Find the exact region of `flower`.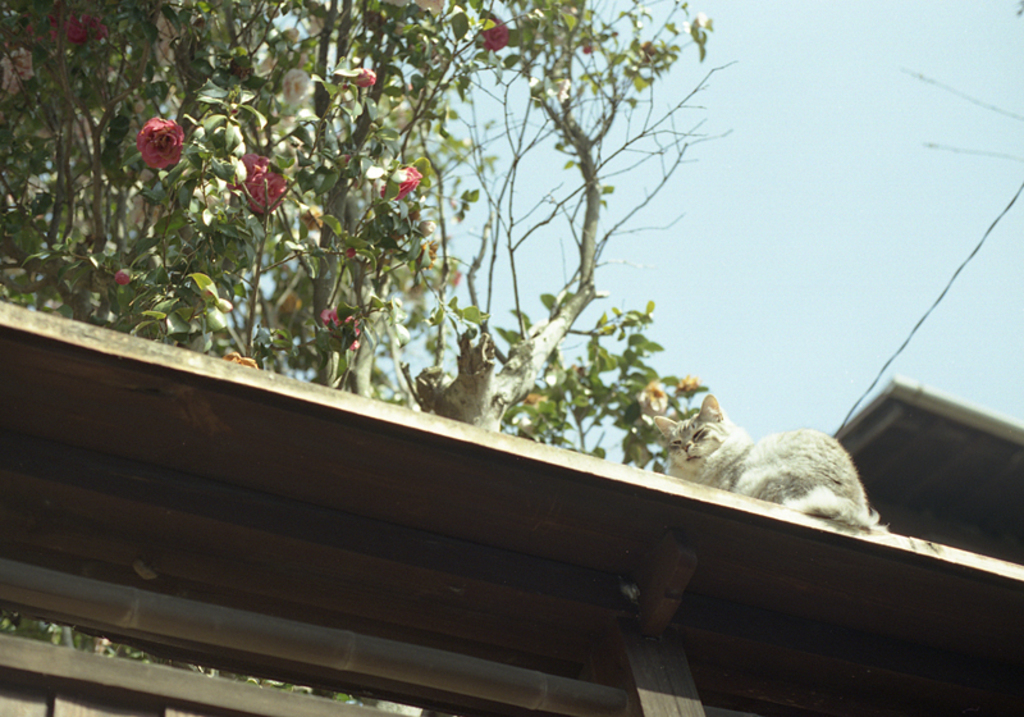
Exact region: (275, 292, 305, 315).
